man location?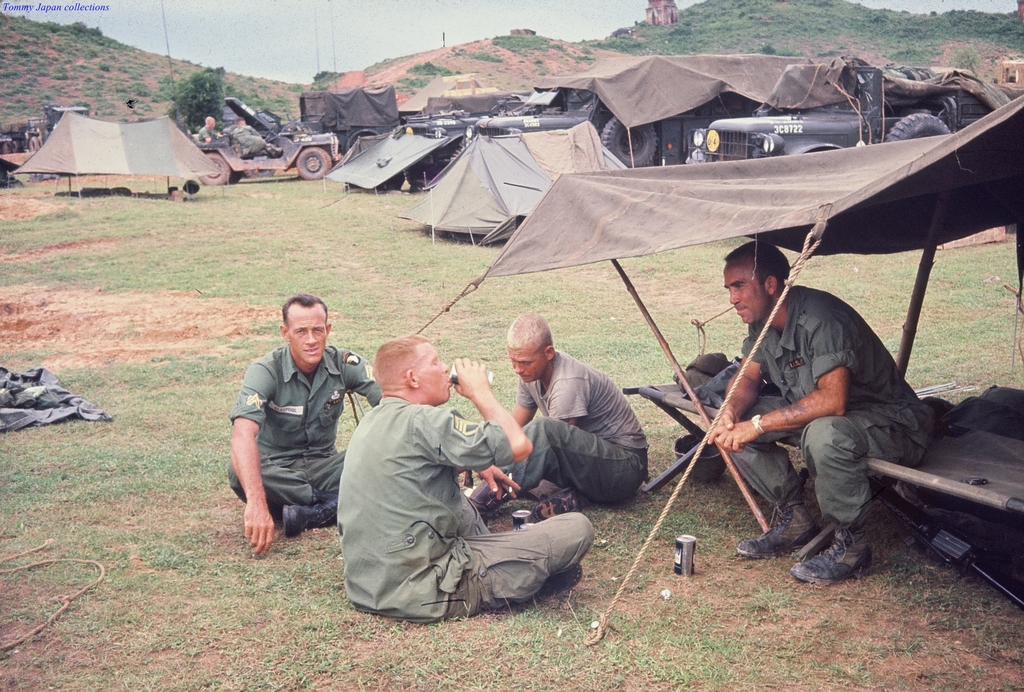
334,331,596,620
